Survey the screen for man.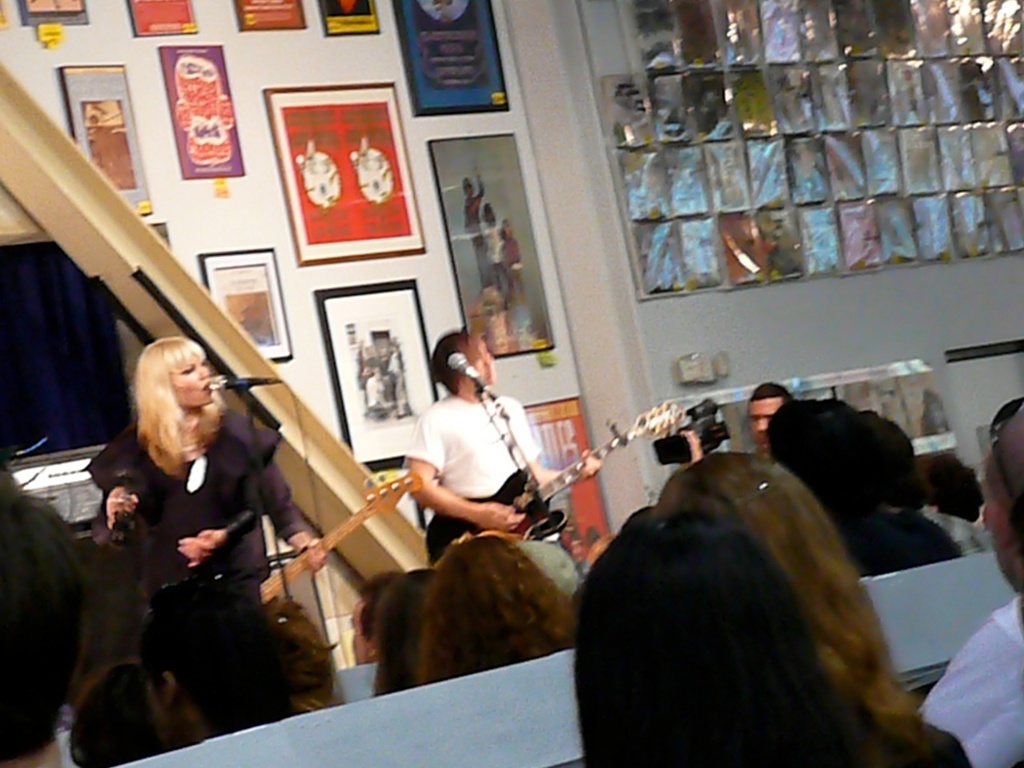
Survey found: x1=746 y1=379 x2=791 y2=458.
